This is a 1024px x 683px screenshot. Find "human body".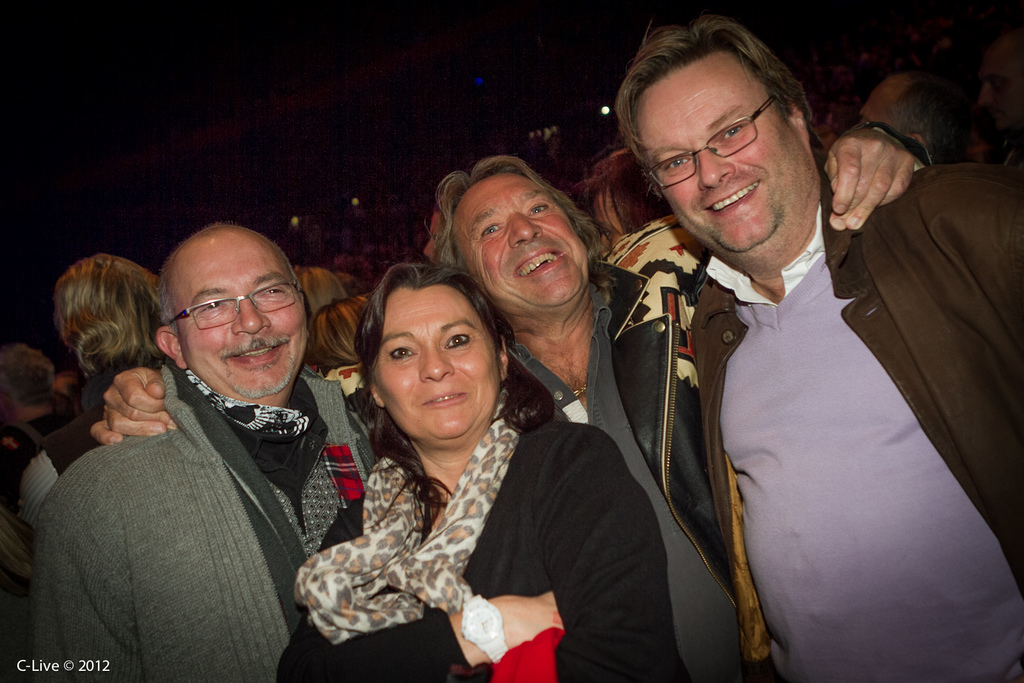
Bounding box: (left=29, top=221, right=347, bottom=680).
